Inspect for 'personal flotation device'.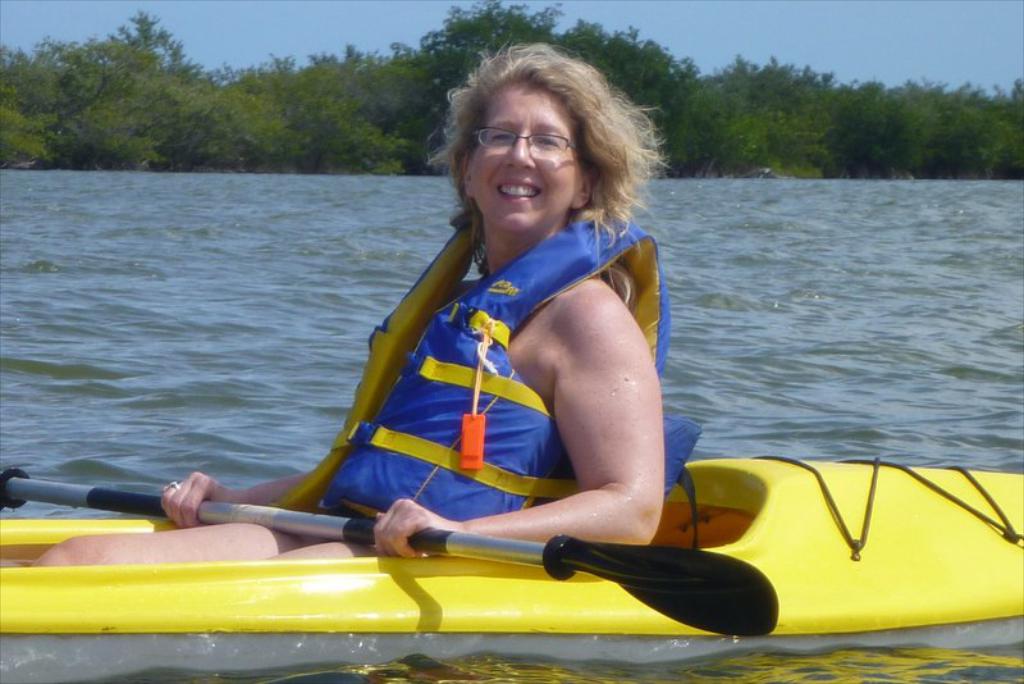
Inspection: box(262, 209, 667, 535).
